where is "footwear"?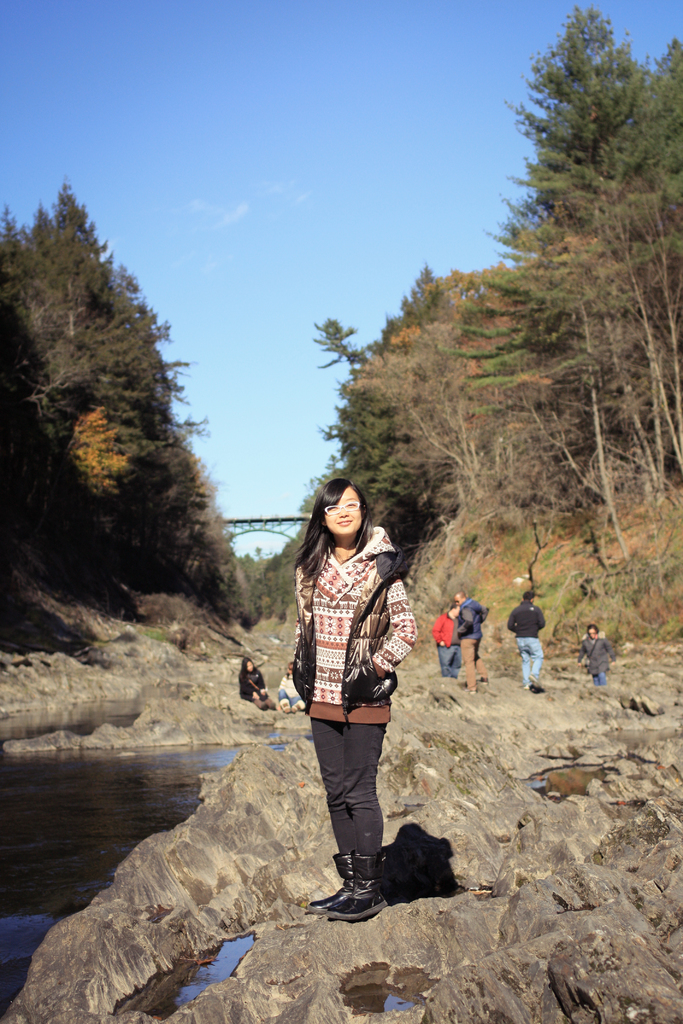
Rect(473, 678, 487, 685).
